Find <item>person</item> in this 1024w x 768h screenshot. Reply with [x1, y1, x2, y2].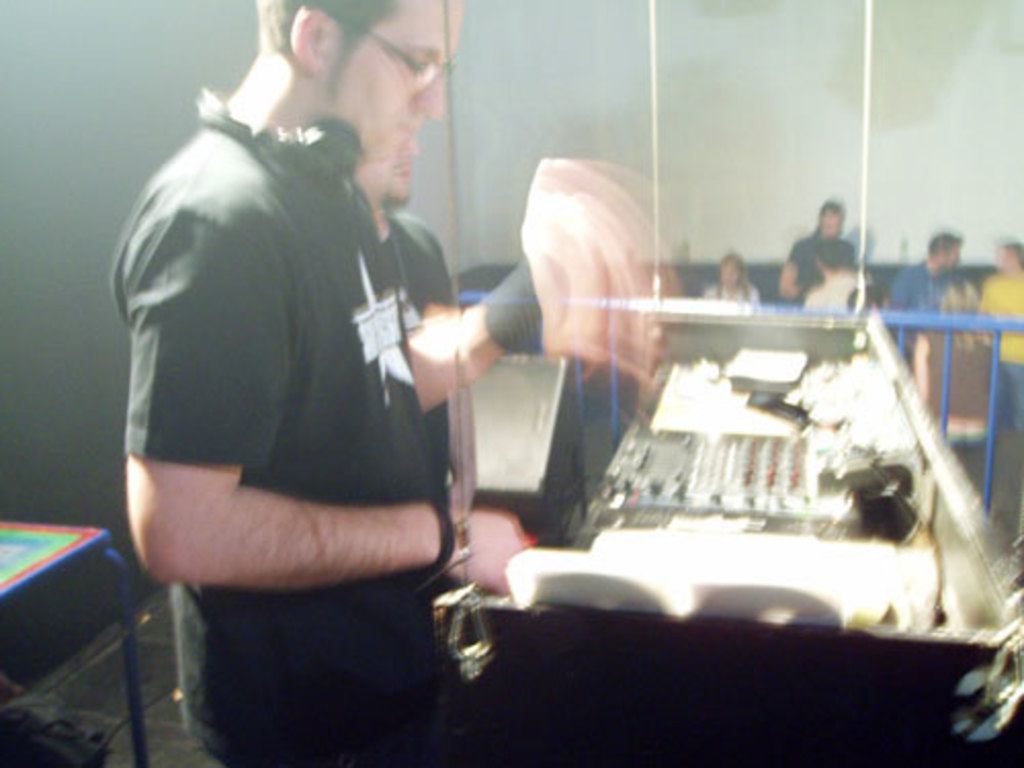
[109, 0, 678, 766].
